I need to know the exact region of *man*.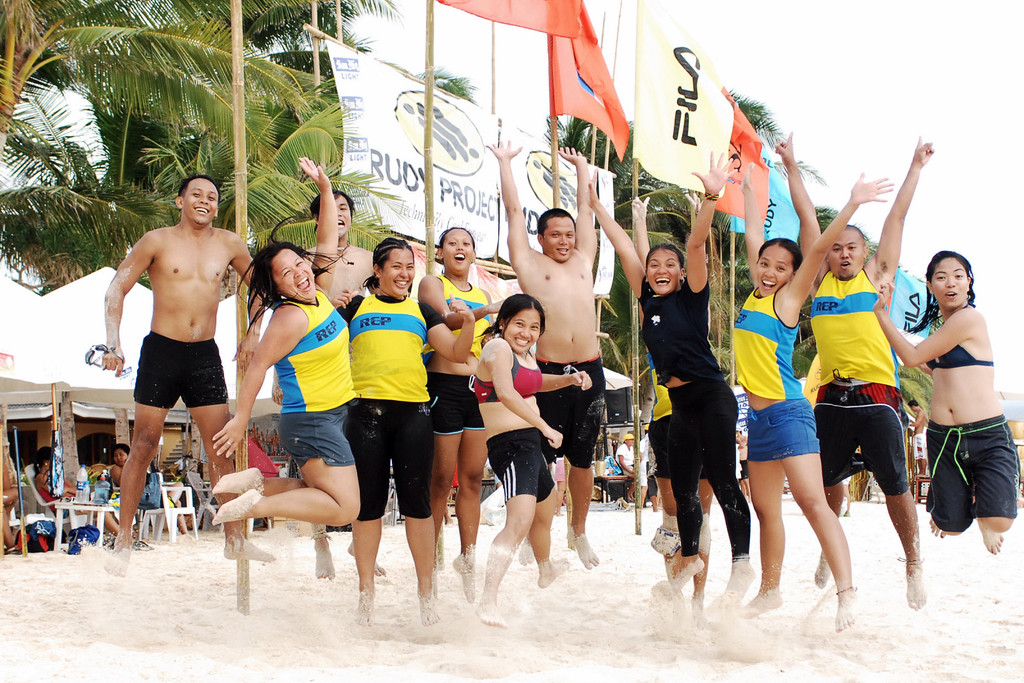
Region: box=[99, 172, 255, 547].
